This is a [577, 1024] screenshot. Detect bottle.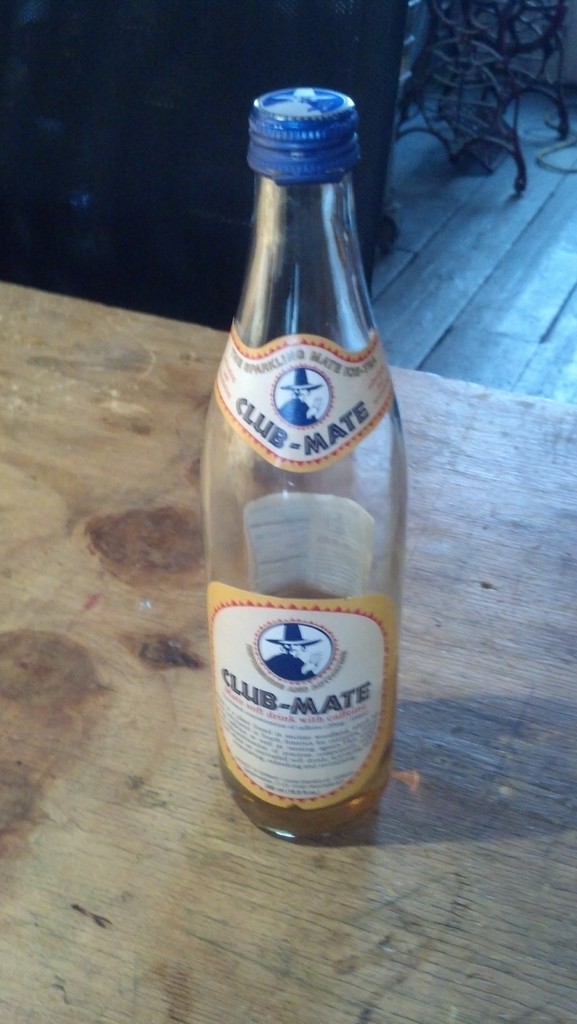
locate(191, 75, 407, 860).
